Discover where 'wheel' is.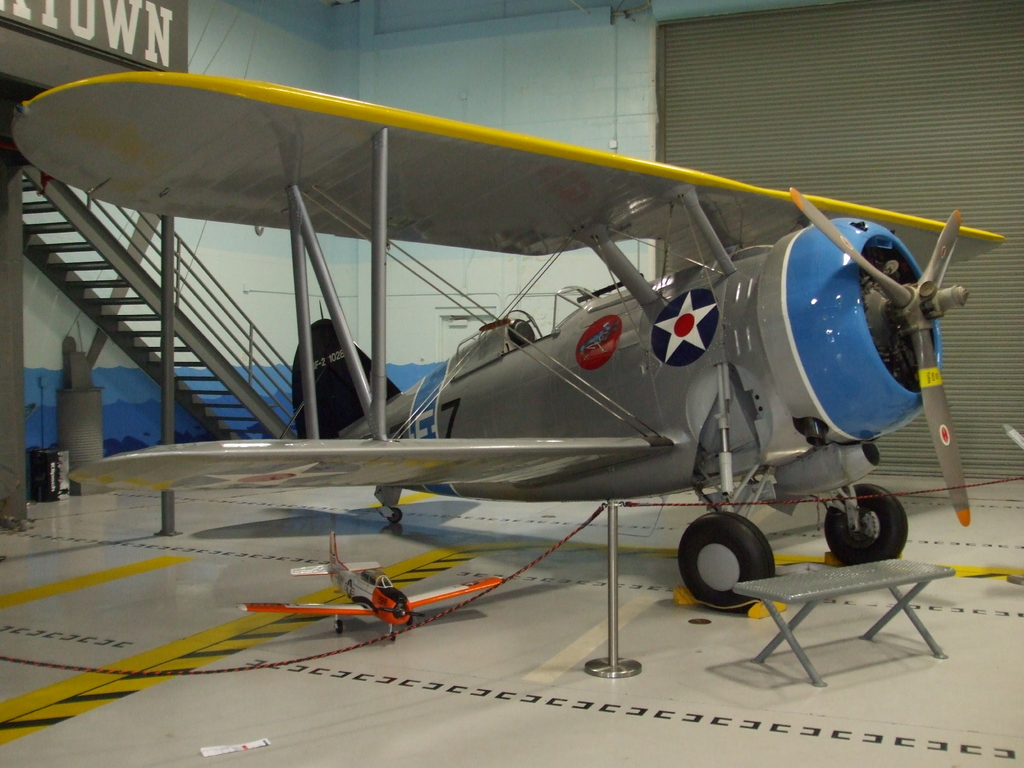
Discovered at 333 622 346 638.
